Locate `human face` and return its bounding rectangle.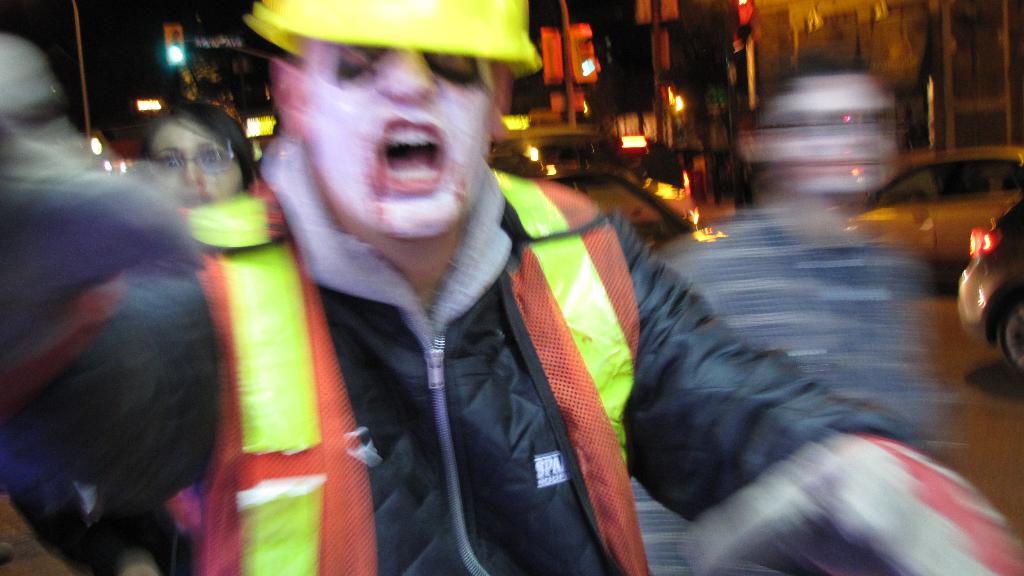
locate(301, 44, 497, 237).
